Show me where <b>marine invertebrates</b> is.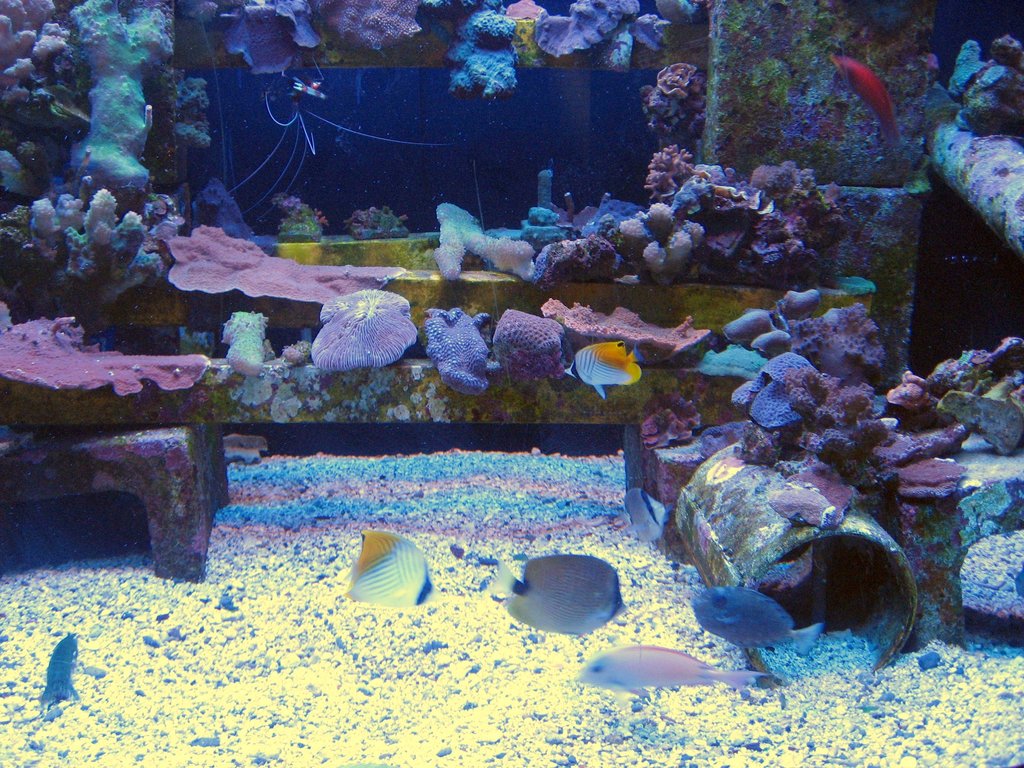
<b>marine invertebrates</b> is at 729,339,817,424.
